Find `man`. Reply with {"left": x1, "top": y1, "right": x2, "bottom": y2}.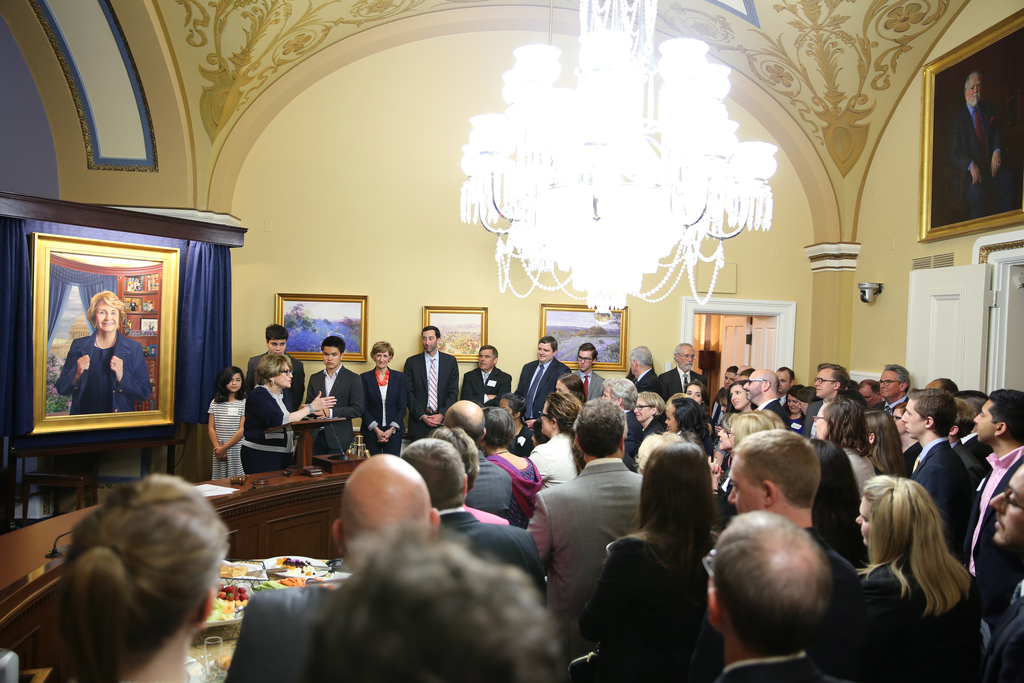
{"left": 399, "top": 331, "right": 460, "bottom": 450}.
